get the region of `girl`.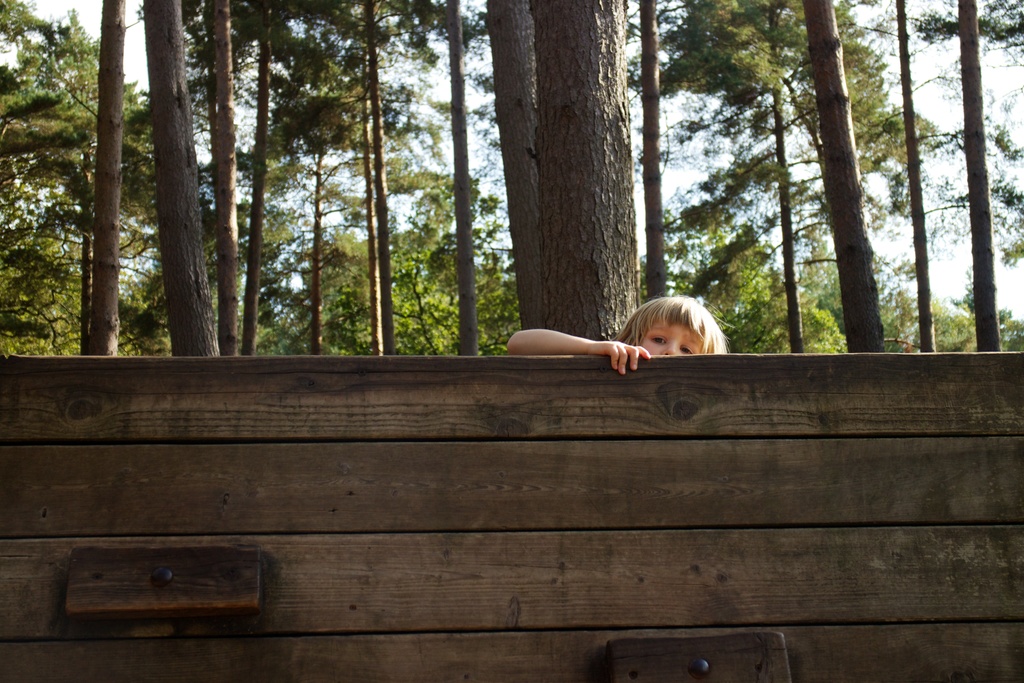
(502, 288, 736, 379).
